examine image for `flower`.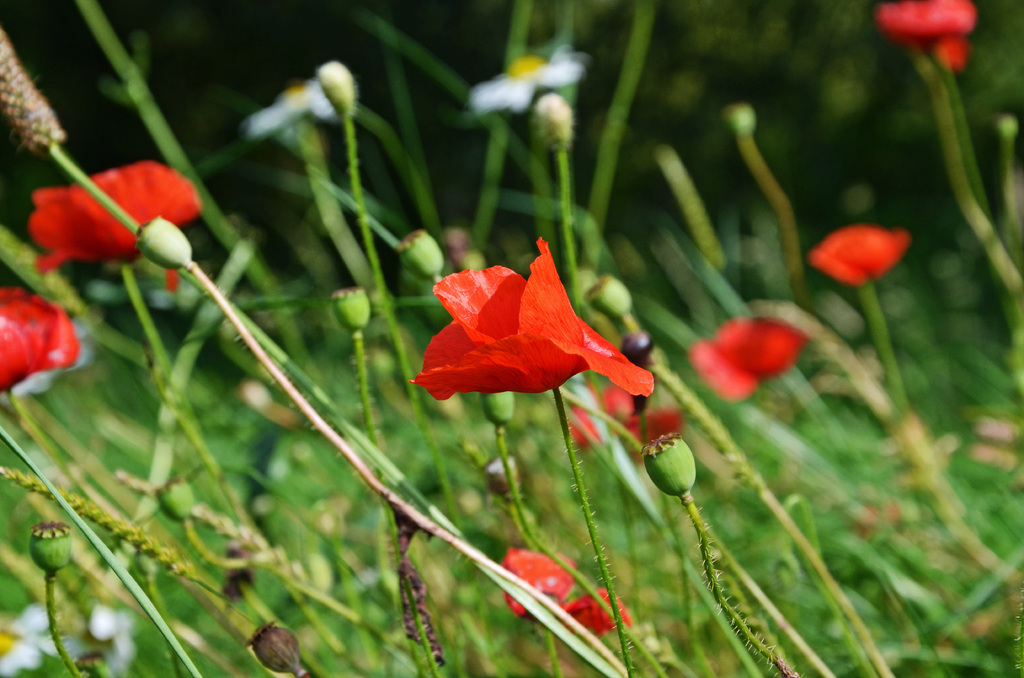
Examination result: (26,160,200,275).
